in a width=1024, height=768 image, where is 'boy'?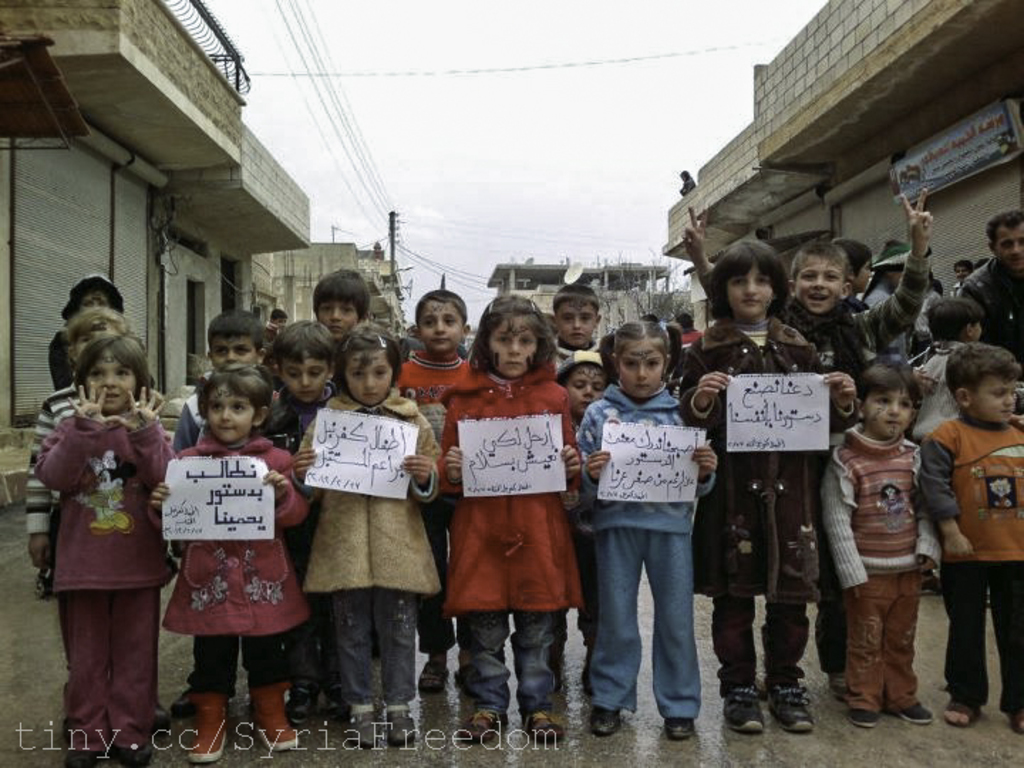
391 287 474 691.
